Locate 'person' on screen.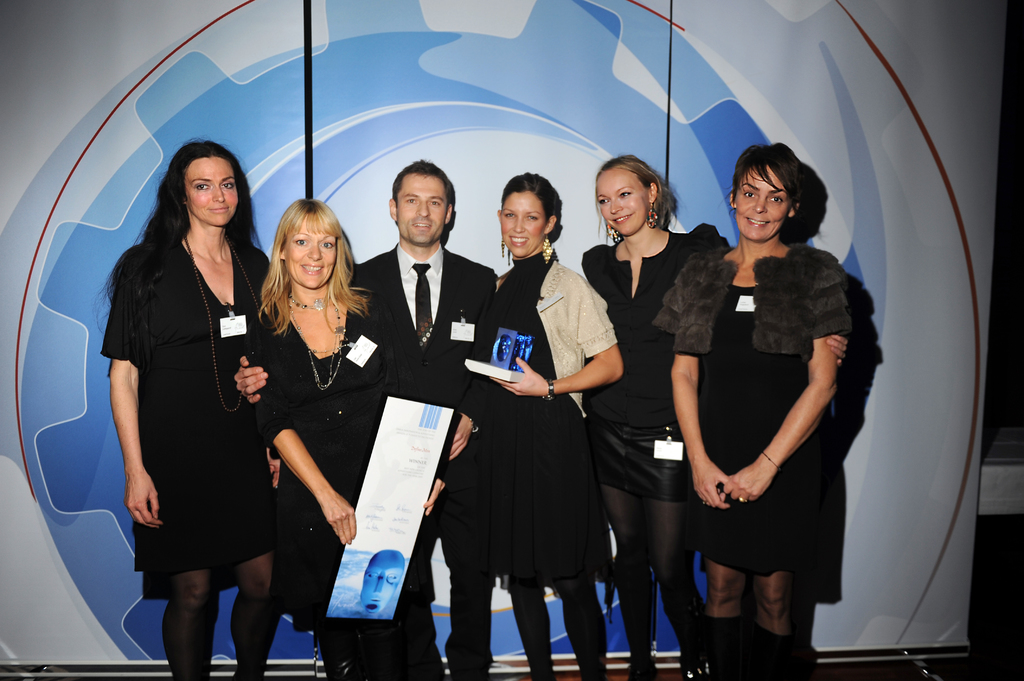
On screen at locate(468, 169, 624, 680).
